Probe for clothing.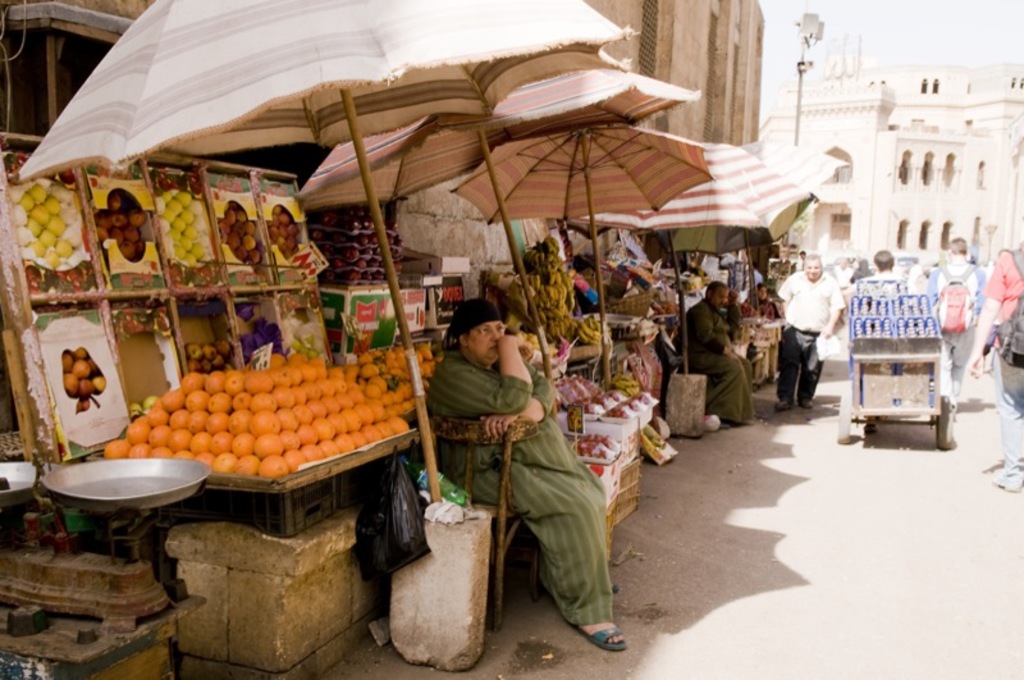
Probe result: box=[776, 263, 849, 405].
